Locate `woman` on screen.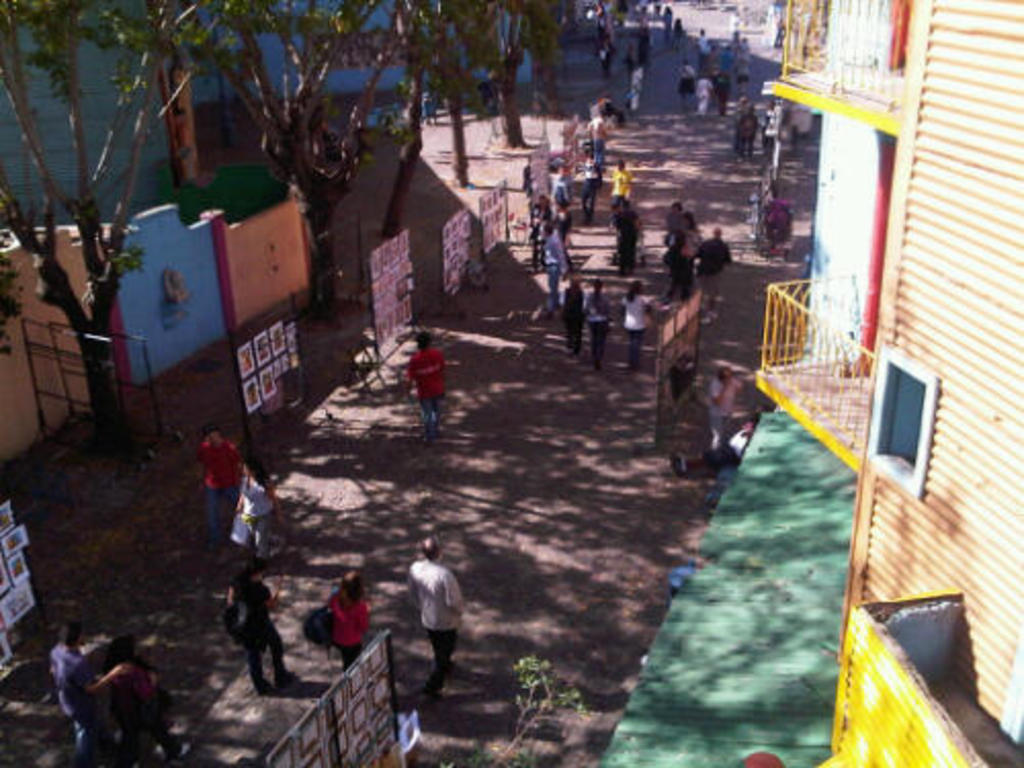
On screen at <box>526,195,547,272</box>.
